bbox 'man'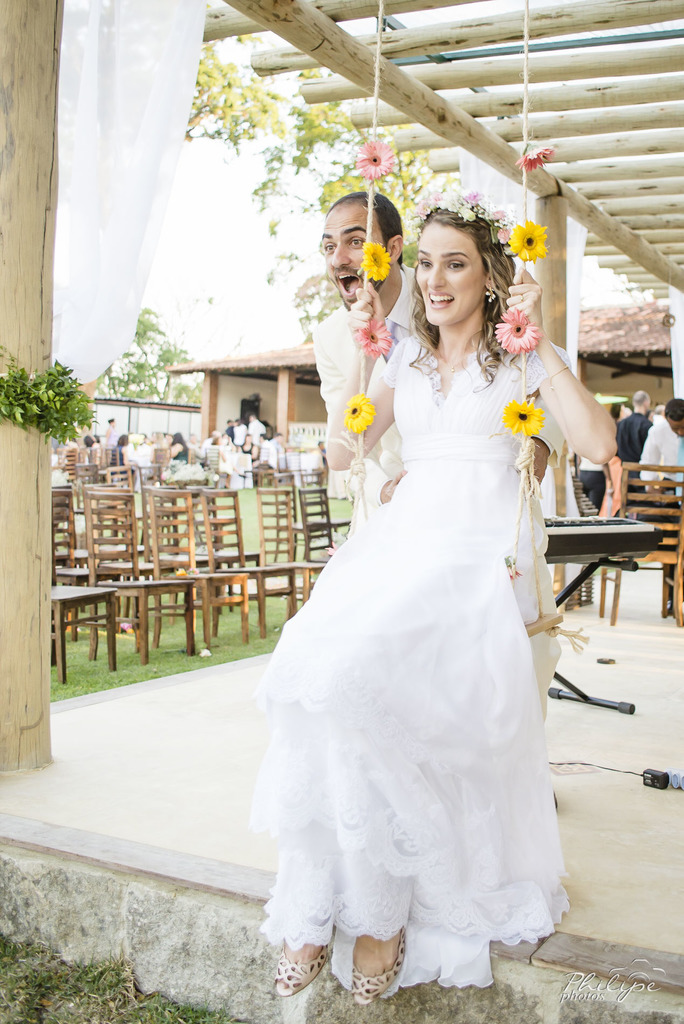
box(222, 415, 232, 445)
